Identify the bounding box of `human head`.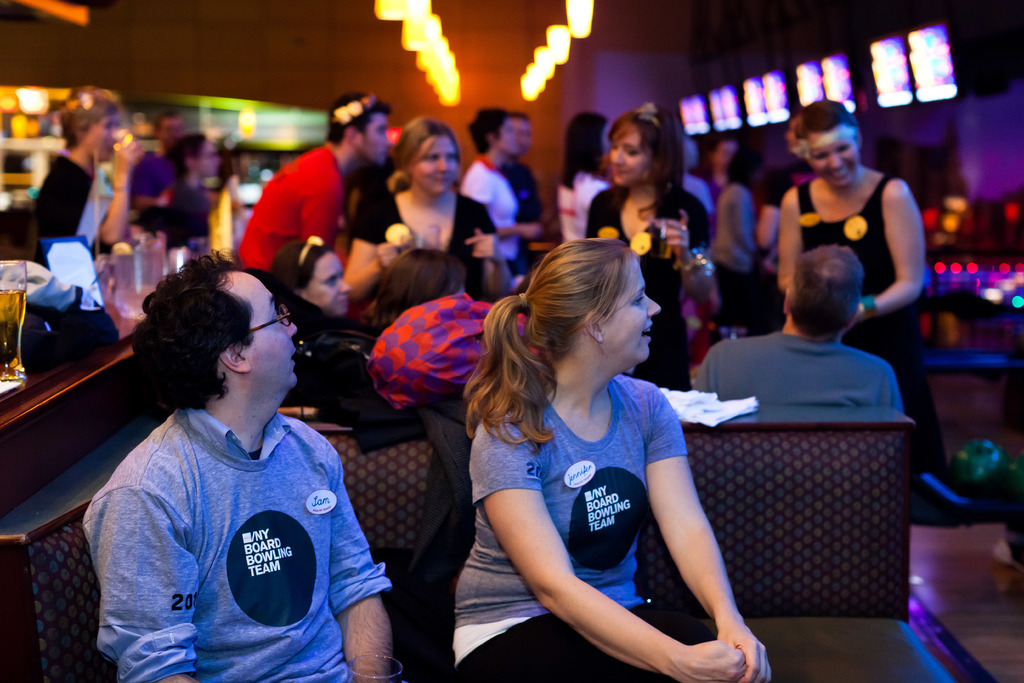
58 100 127 165.
